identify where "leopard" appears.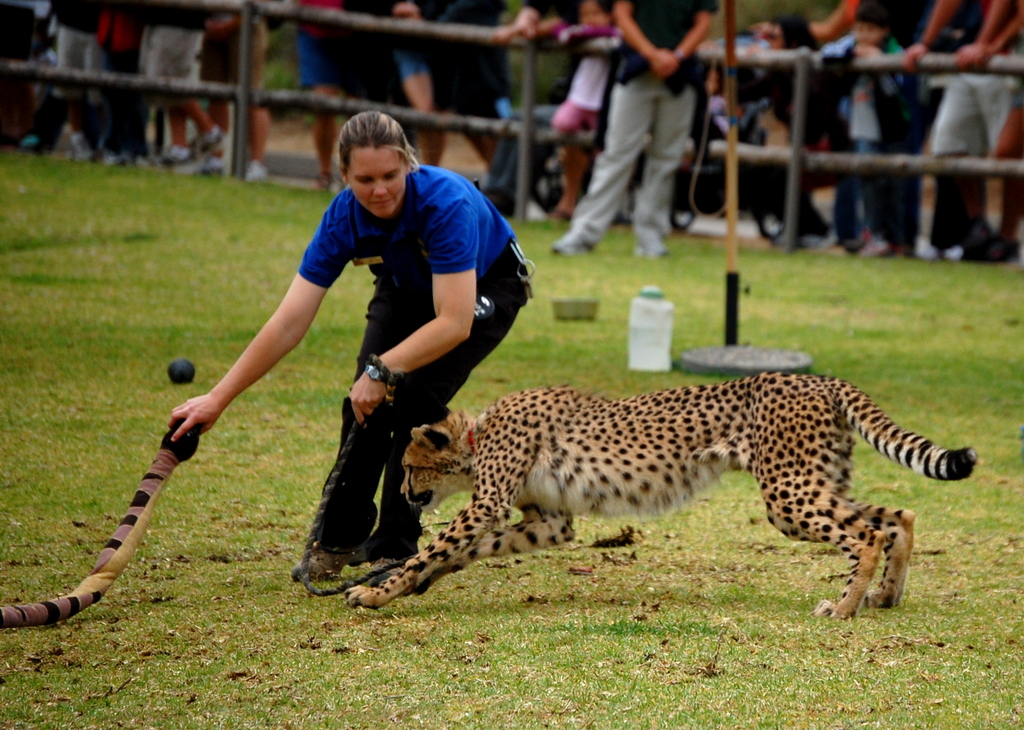
Appears at (left=343, top=375, right=982, bottom=609).
